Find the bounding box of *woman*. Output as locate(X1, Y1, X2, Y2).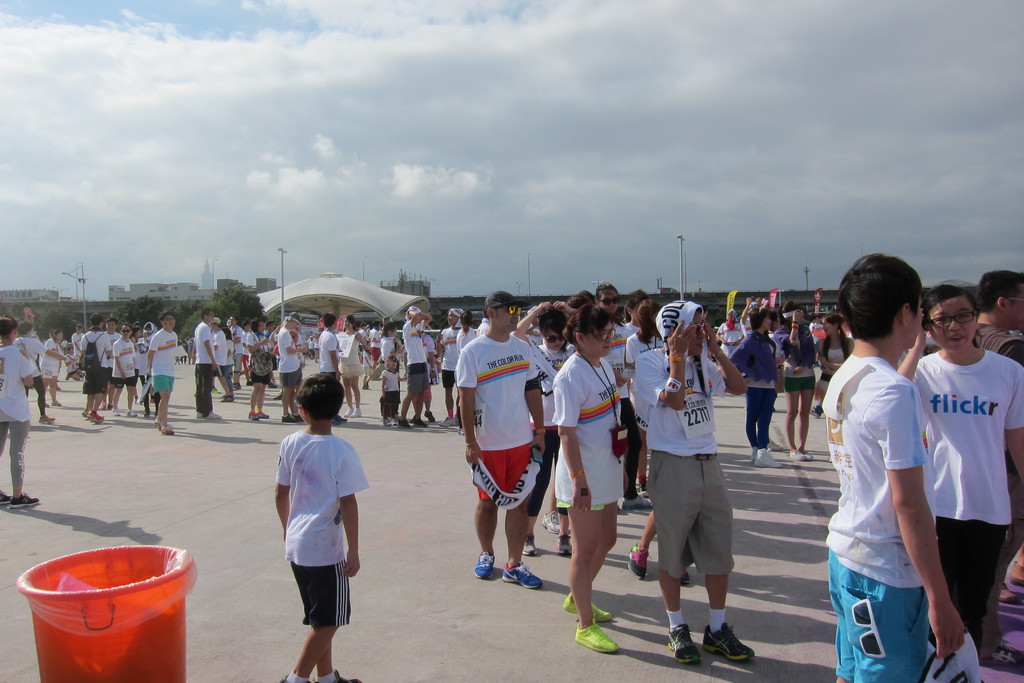
locate(37, 327, 71, 414).
